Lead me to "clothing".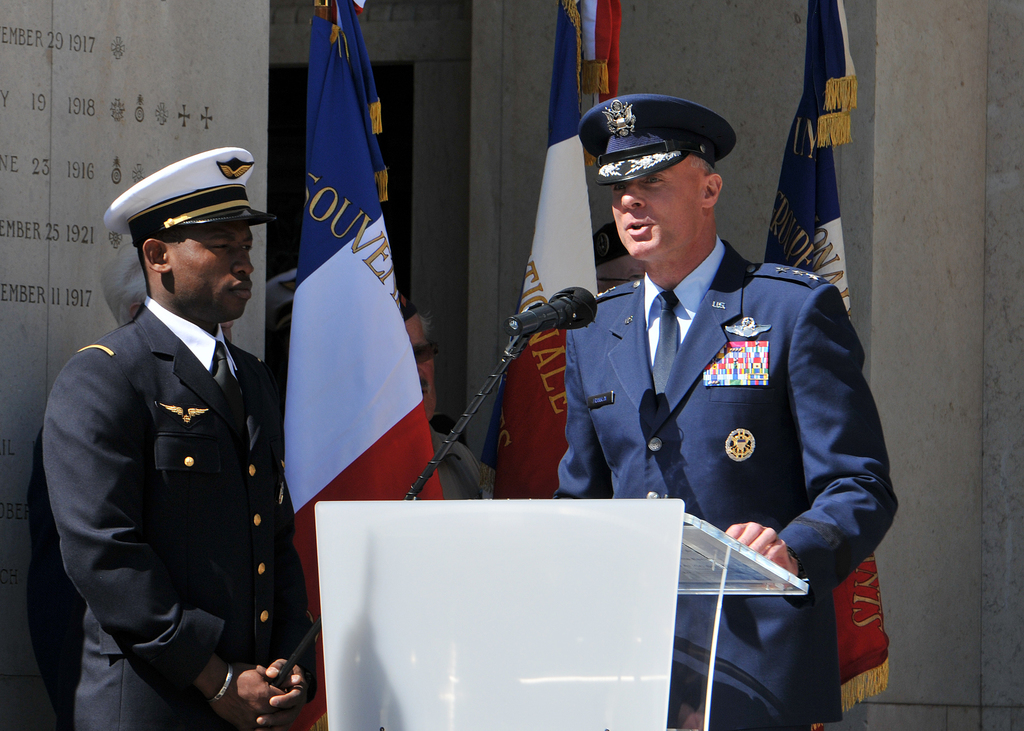
Lead to 534:195:890:648.
